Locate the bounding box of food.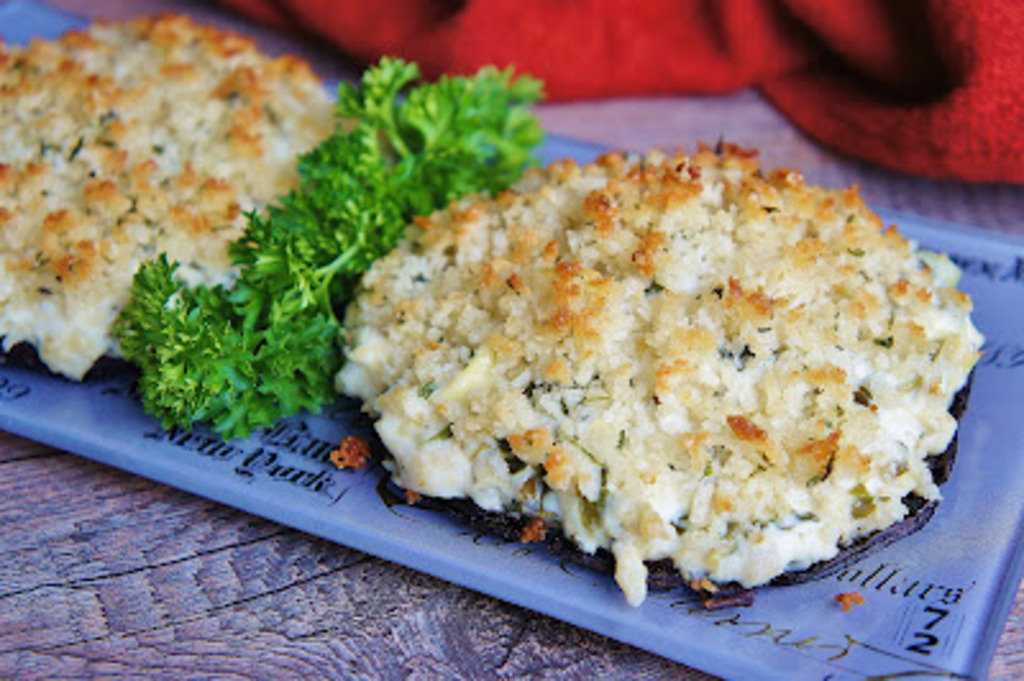
Bounding box: [x1=315, y1=123, x2=968, y2=597].
